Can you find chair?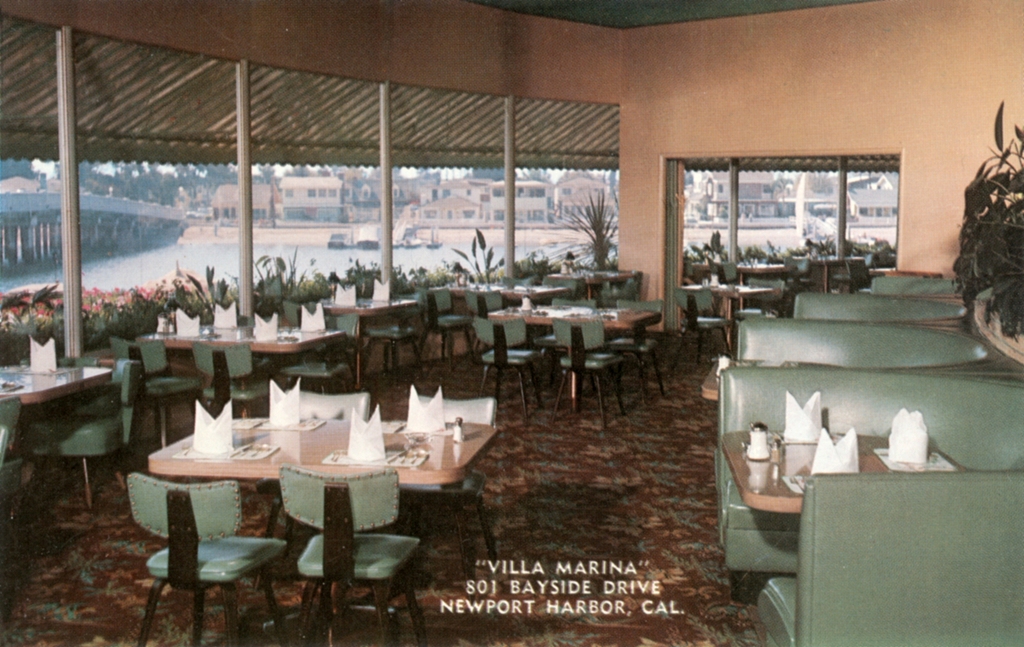
Yes, bounding box: 472,317,549,418.
